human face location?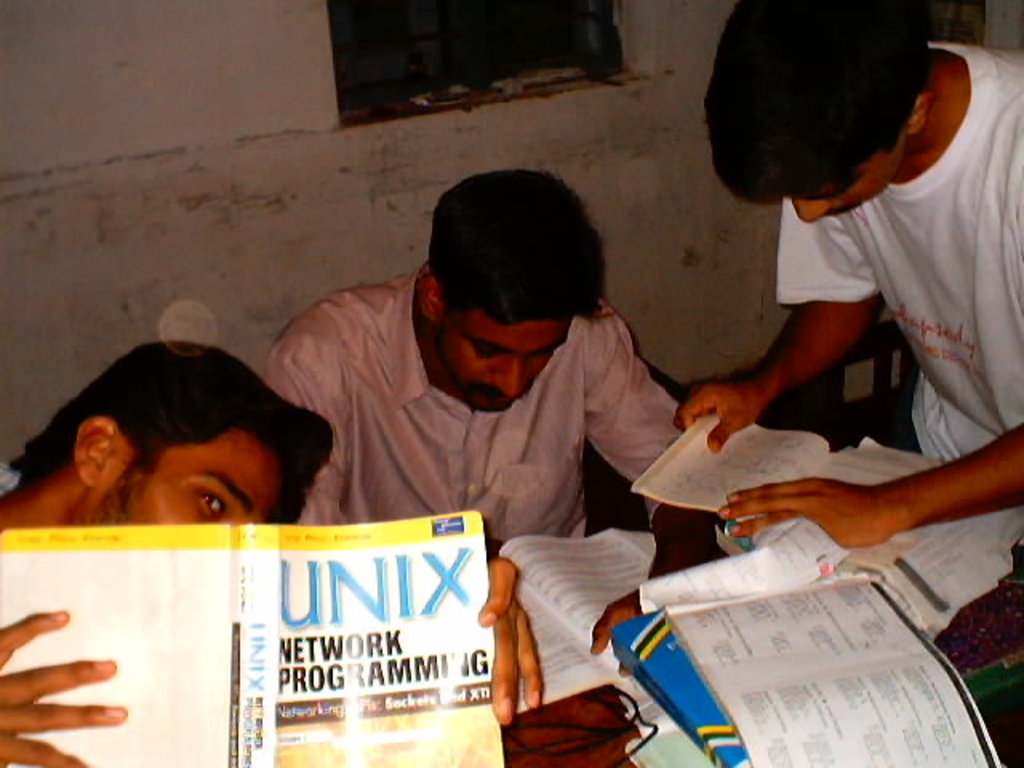
437:317:578:413
